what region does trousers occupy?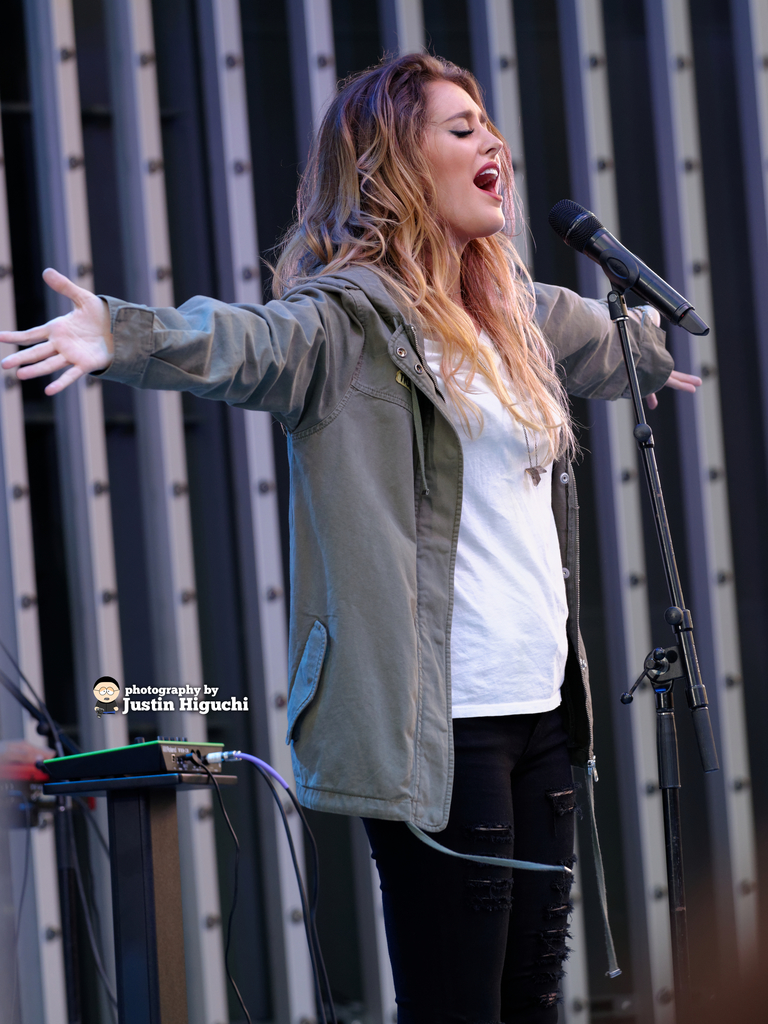
(left=355, top=671, right=576, bottom=1023).
